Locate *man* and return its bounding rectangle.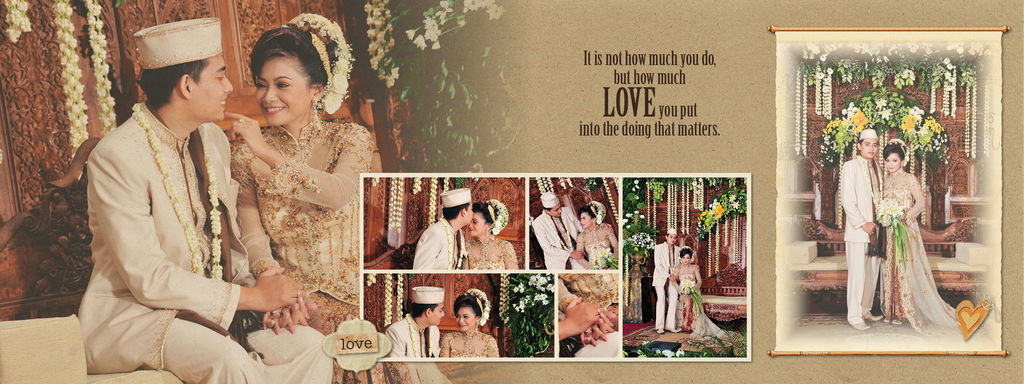
bbox(68, 34, 267, 382).
